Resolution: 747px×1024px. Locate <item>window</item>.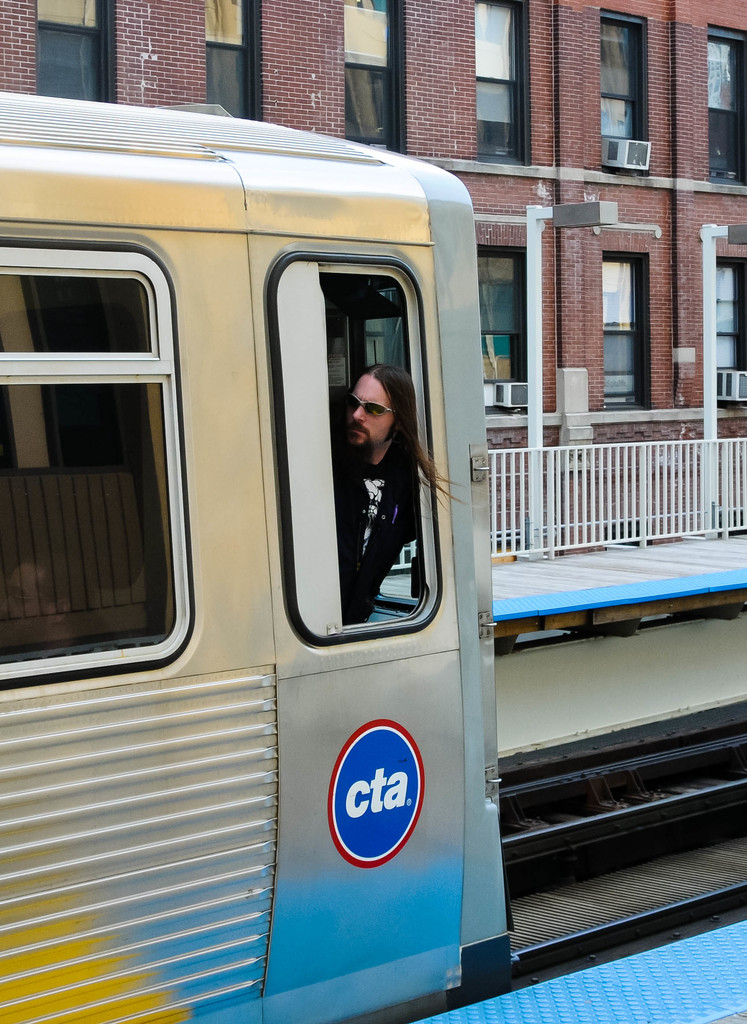
crop(712, 259, 746, 370).
